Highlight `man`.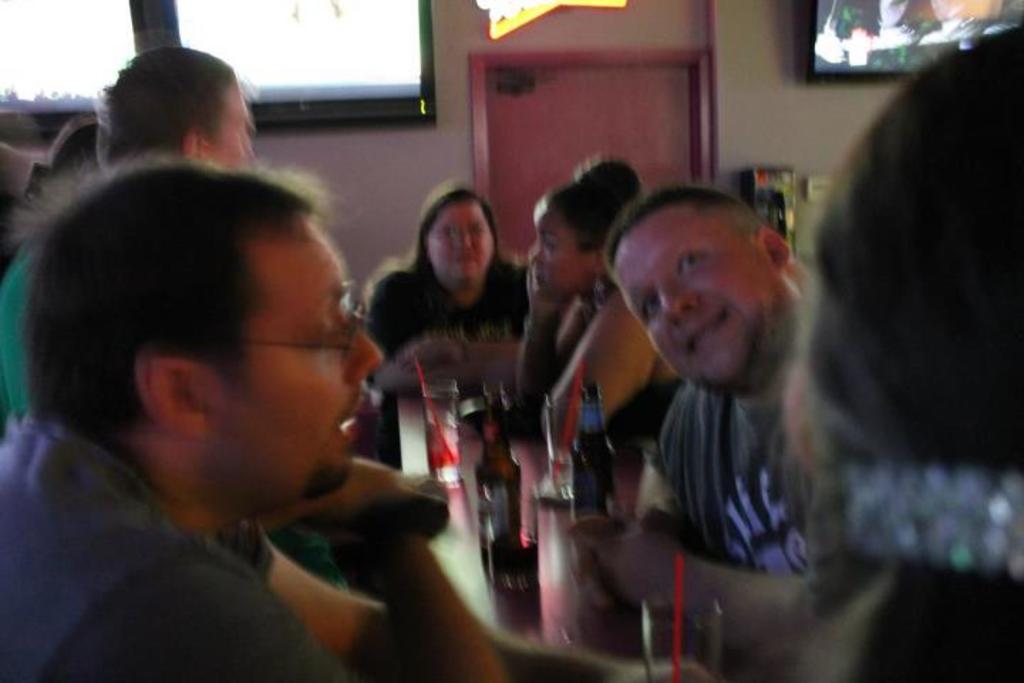
Highlighted region: select_region(563, 176, 895, 660).
